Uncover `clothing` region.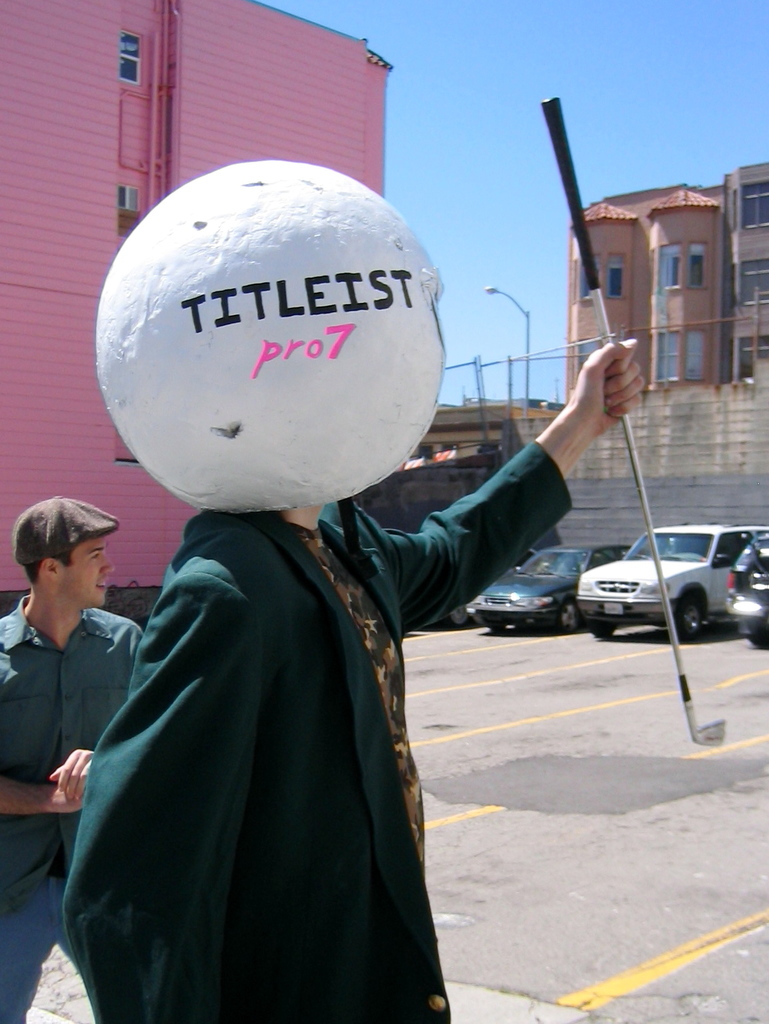
Uncovered: box=[0, 609, 139, 1023].
